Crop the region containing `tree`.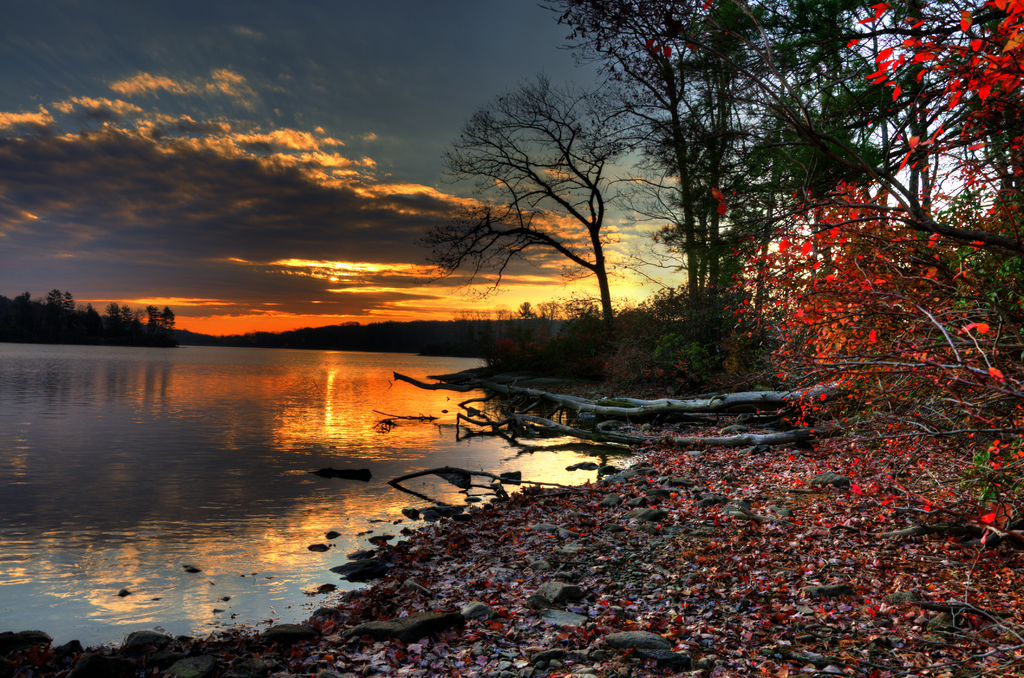
Crop region: crop(409, 66, 653, 335).
